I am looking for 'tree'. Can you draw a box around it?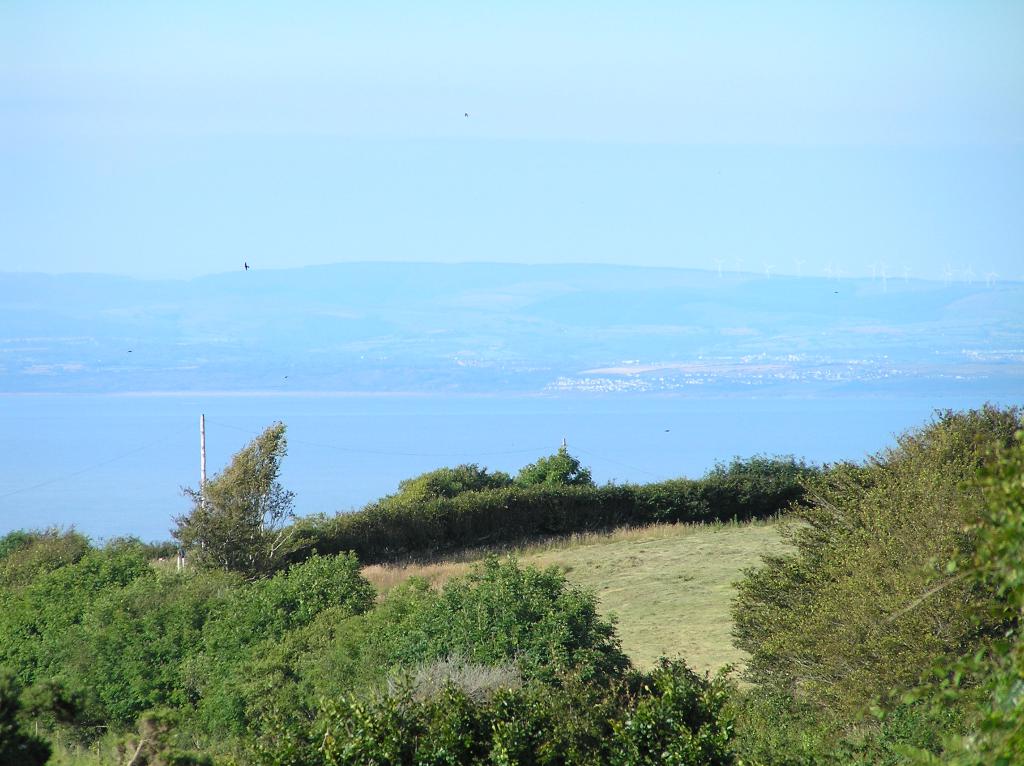
Sure, the bounding box is bbox=(516, 443, 590, 491).
